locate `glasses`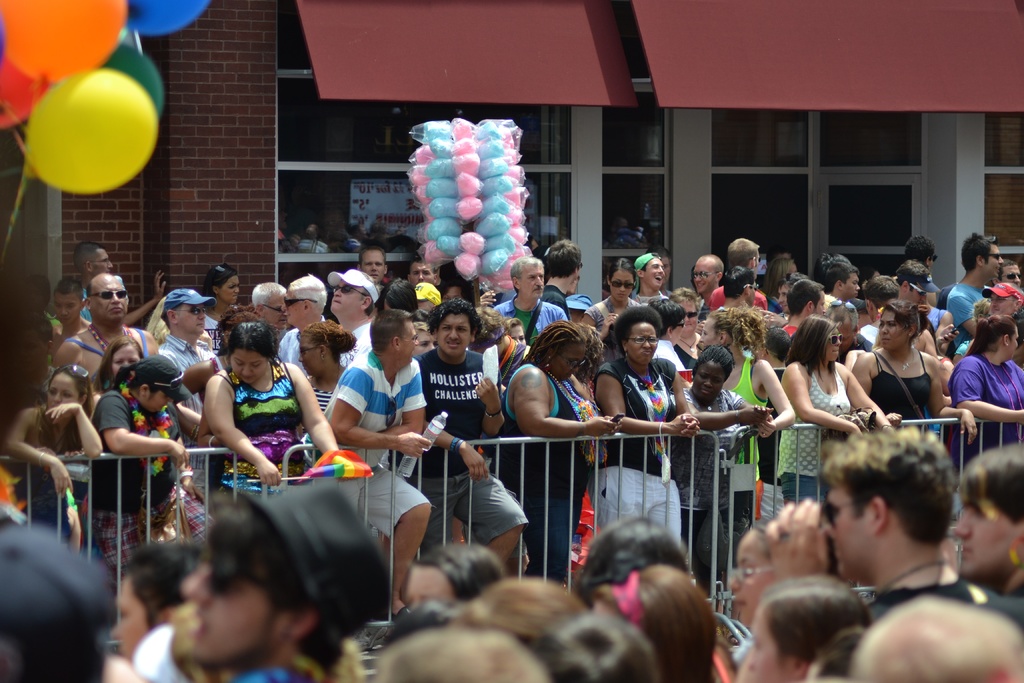
l=85, t=285, r=131, b=304
